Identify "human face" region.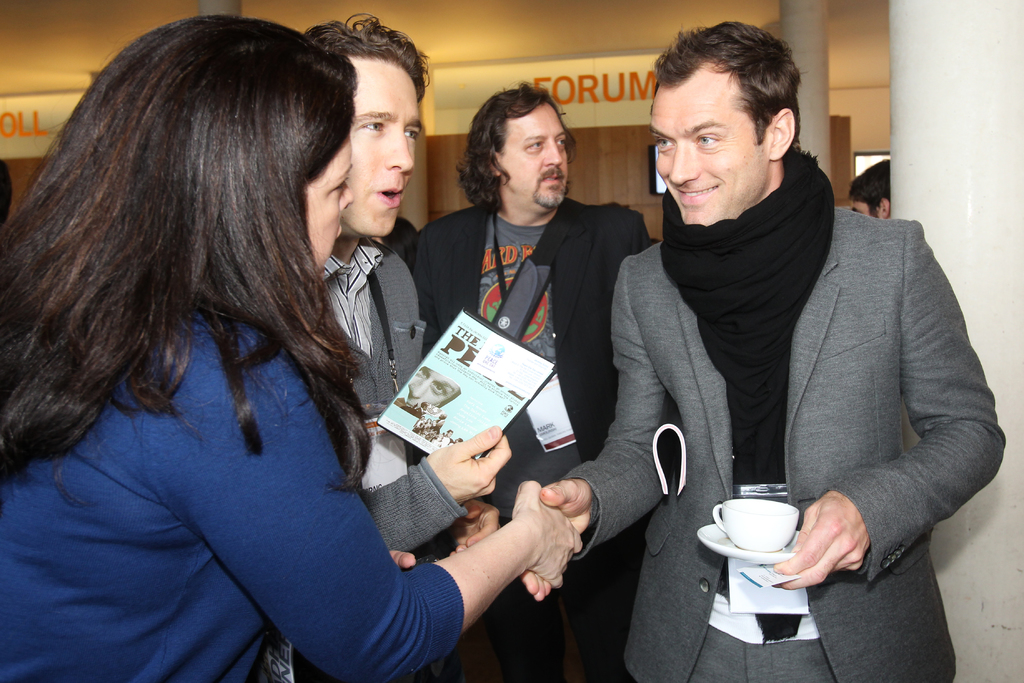
Region: crop(652, 58, 771, 223).
